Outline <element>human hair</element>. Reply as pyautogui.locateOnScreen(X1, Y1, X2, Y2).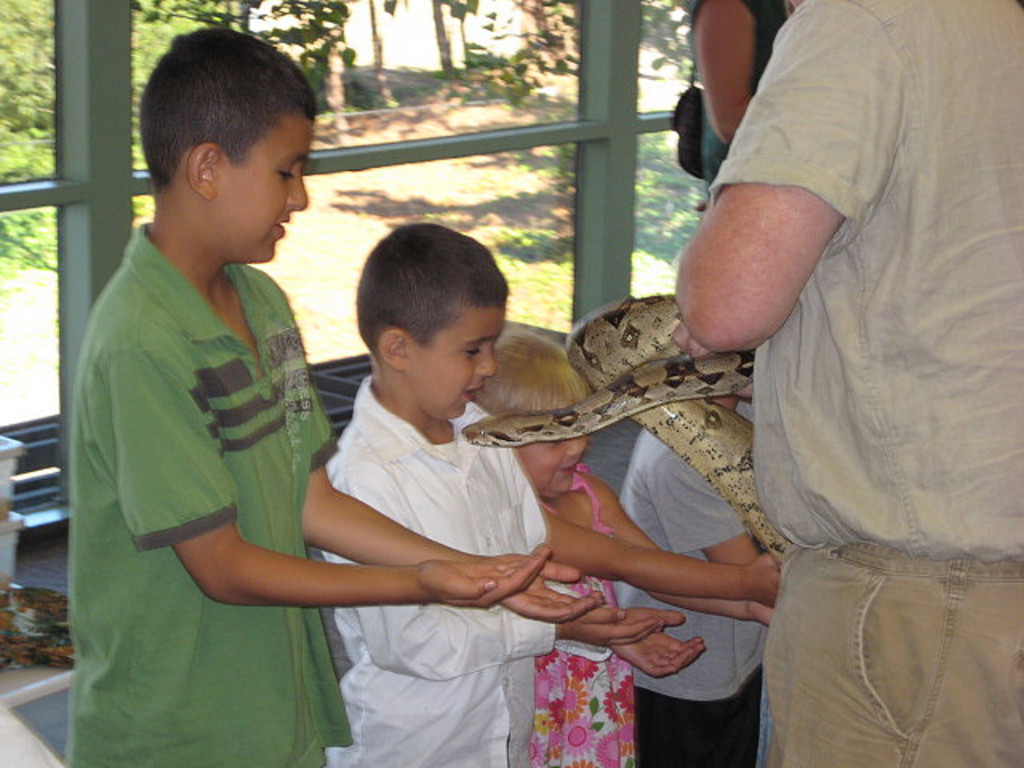
pyautogui.locateOnScreen(470, 322, 592, 418).
